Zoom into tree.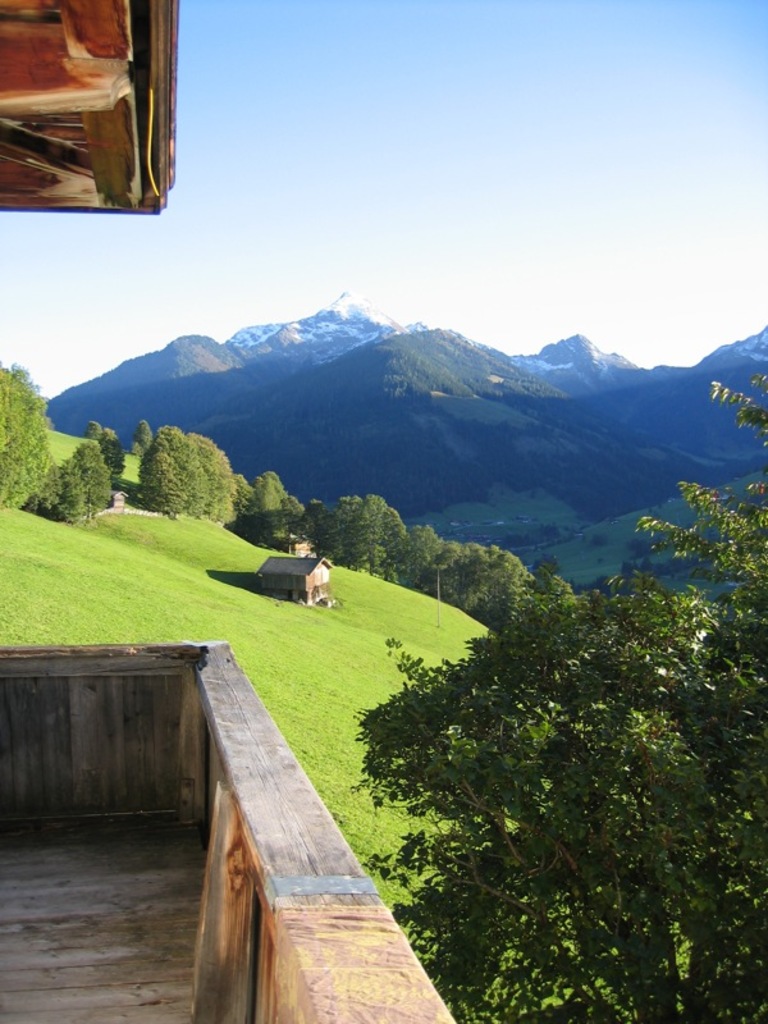
Zoom target: box=[137, 426, 201, 517].
